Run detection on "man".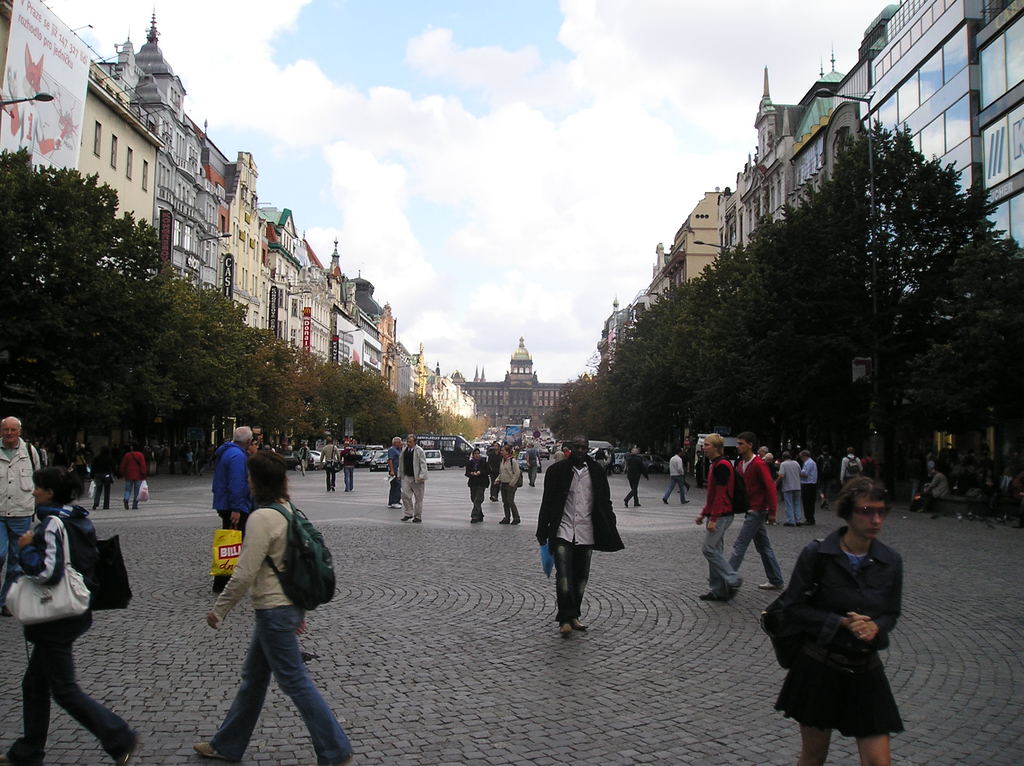
Result: {"left": 524, "top": 443, "right": 540, "bottom": 488}.
